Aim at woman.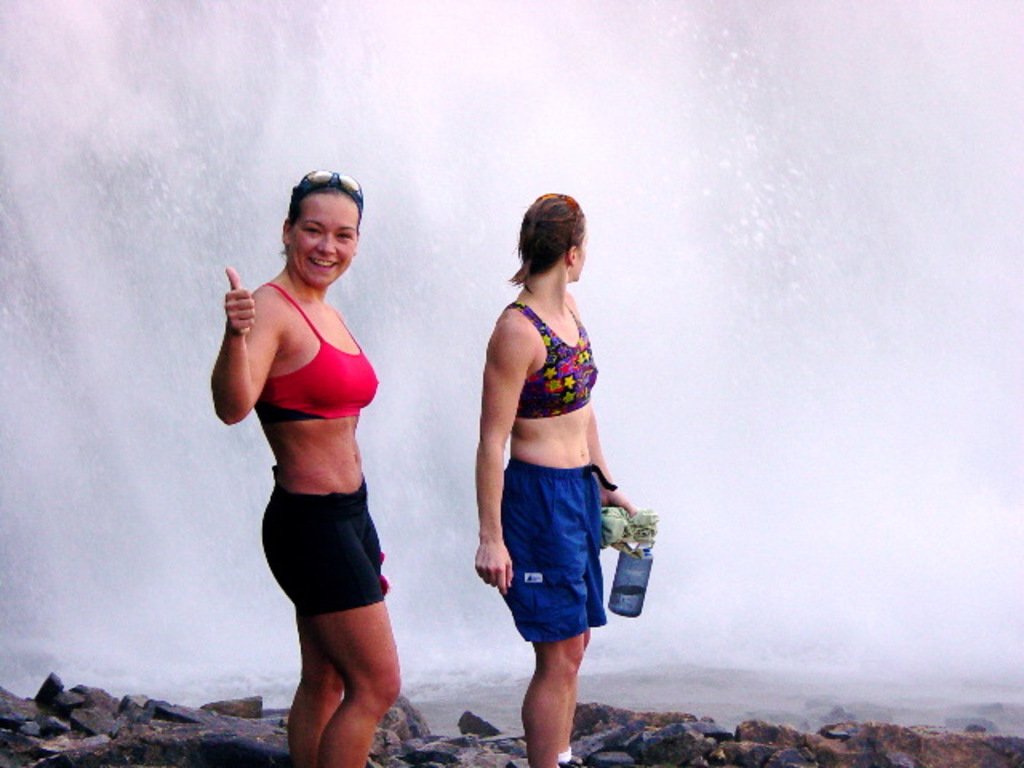
Aimed at x1=206, y1=170, x2=403, y2=766.
